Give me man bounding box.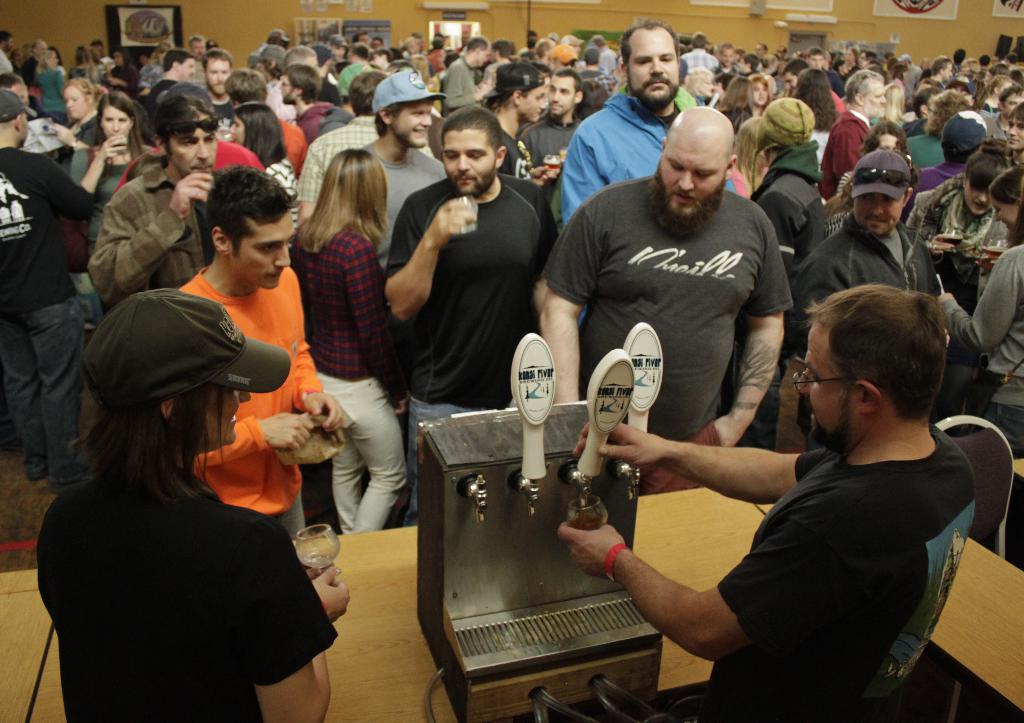
x1=531, y1=93, x2=797, y2=494.
